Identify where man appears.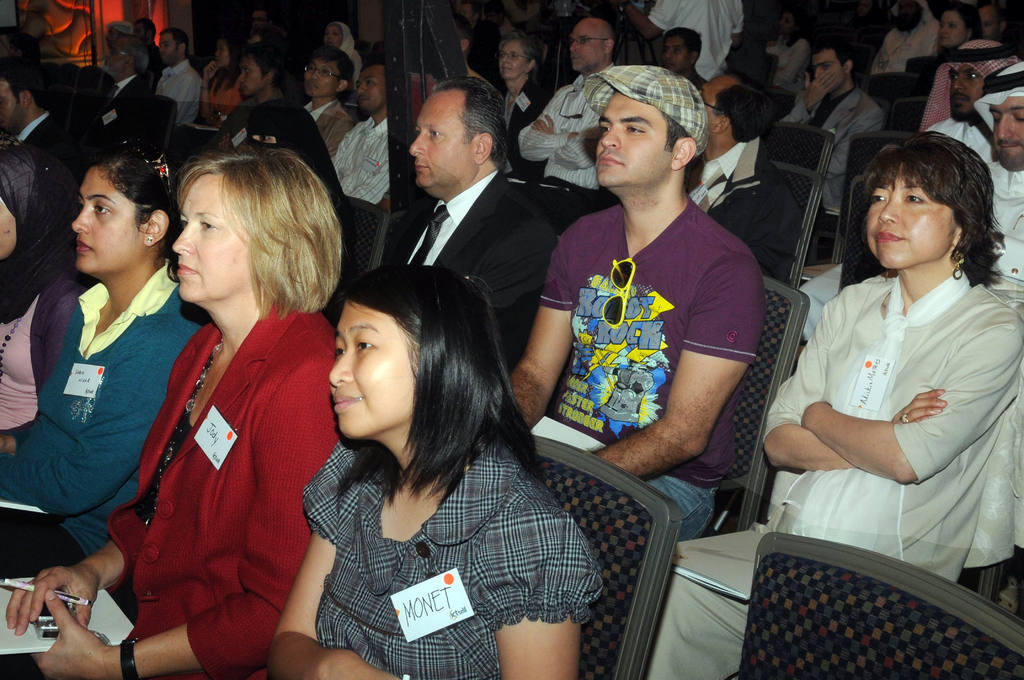
Appears at locate(521, 17, 622, 198).
